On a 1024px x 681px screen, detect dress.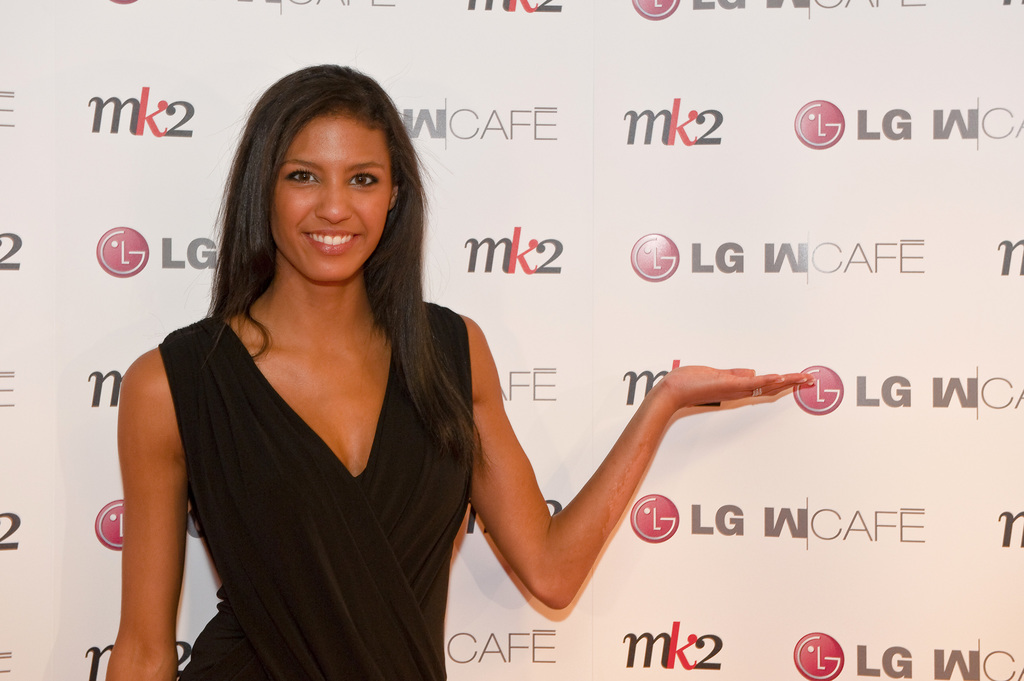
left=159, top=298, right=472, bottom=680.
